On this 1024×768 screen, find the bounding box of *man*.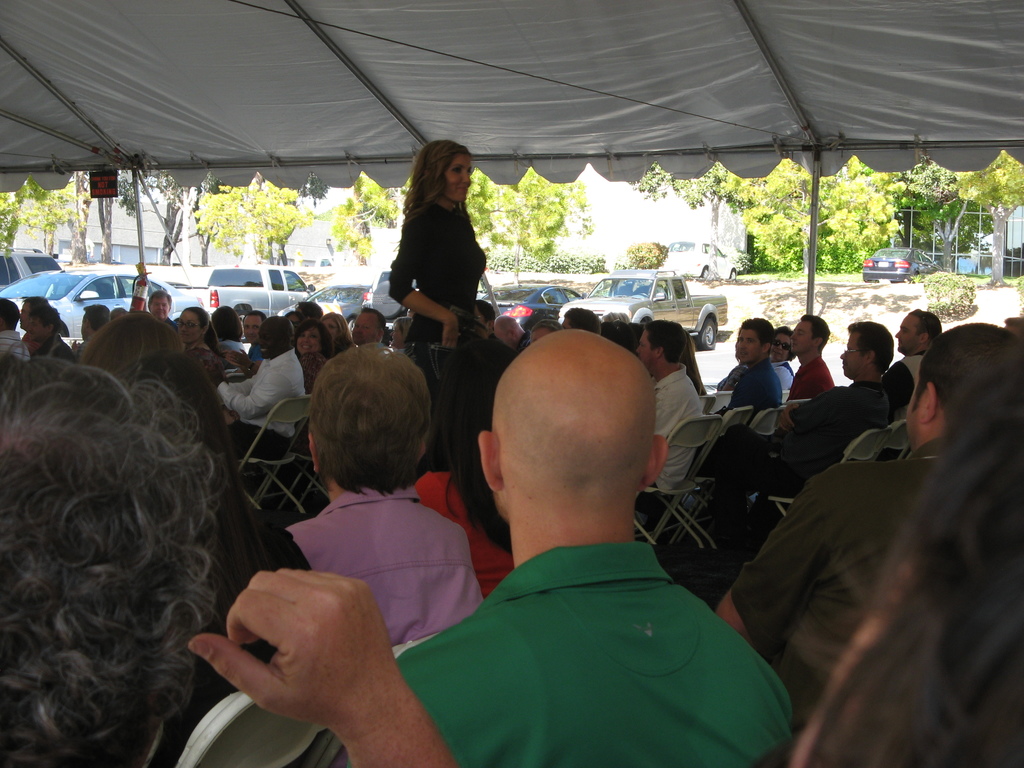
Bounding box: (left=344, top=326, right=807, bottom=767).
